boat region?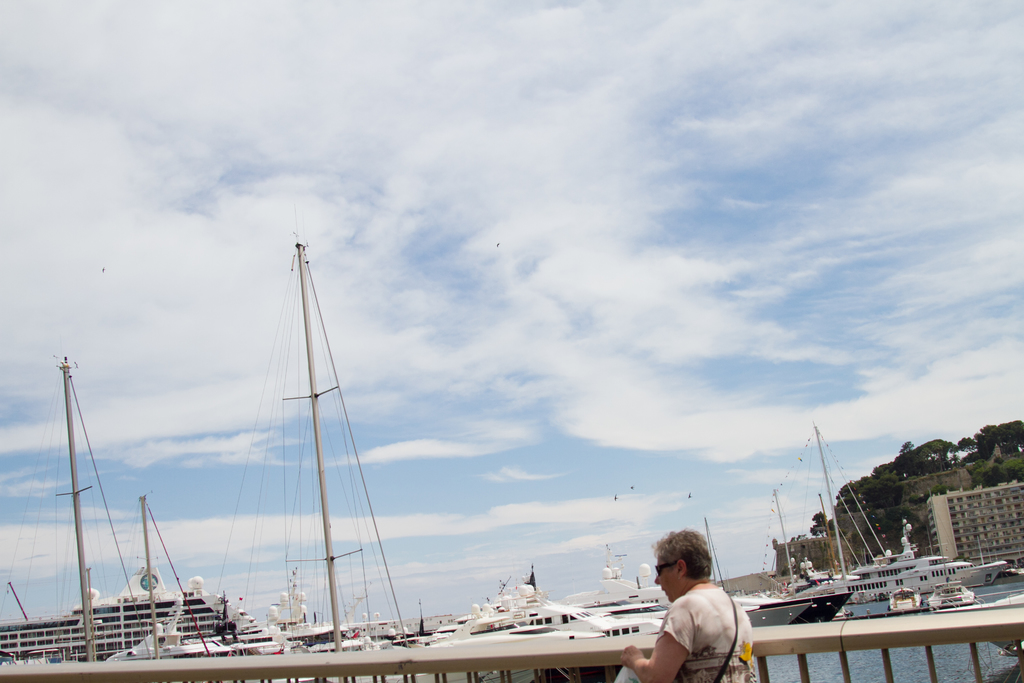
box(229, 633, 285, 655)
